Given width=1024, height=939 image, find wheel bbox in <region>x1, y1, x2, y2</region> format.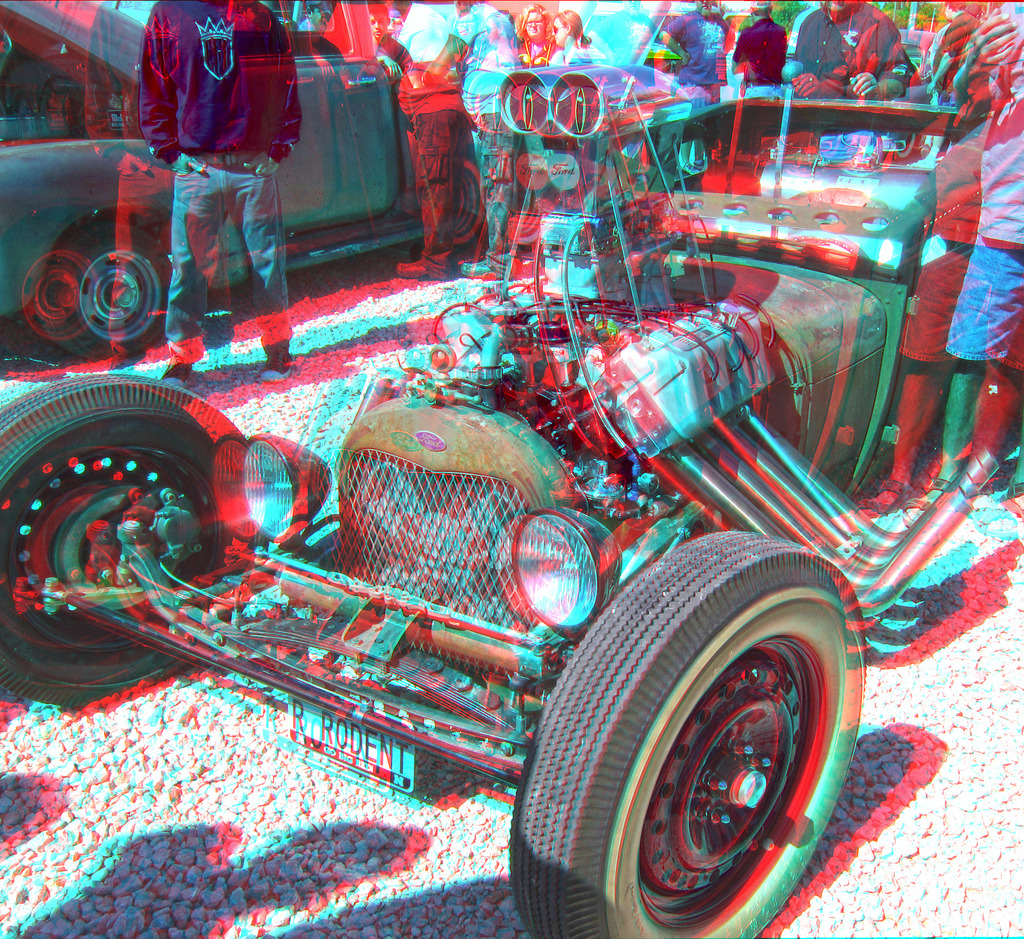
<region>555, 559, 840, 910</region>.
